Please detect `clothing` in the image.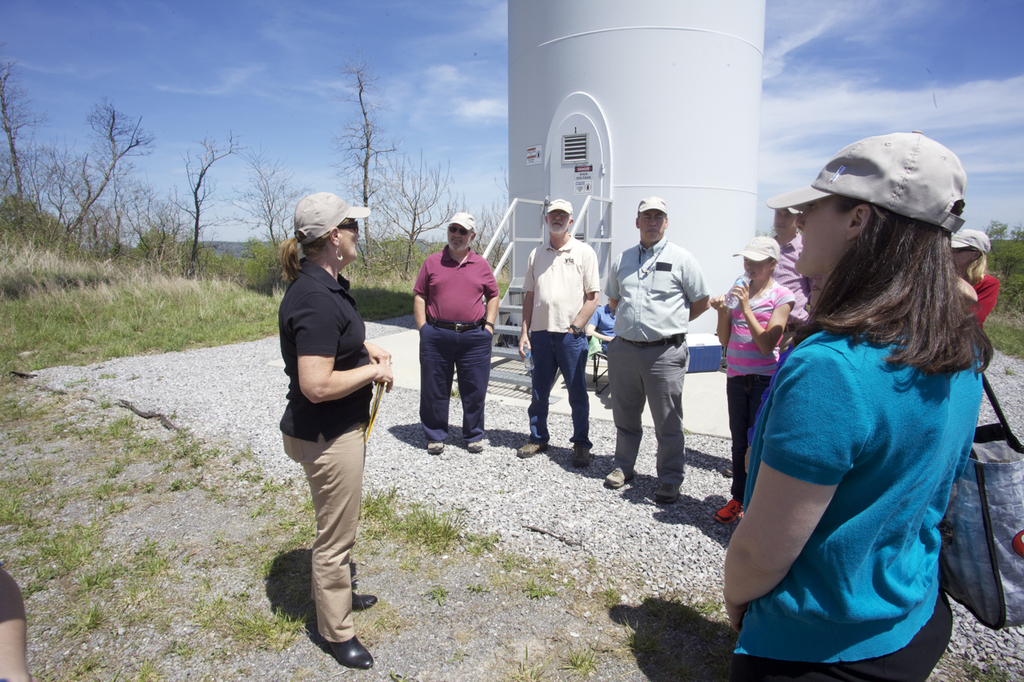
<box>726,273,794,497</box>.
